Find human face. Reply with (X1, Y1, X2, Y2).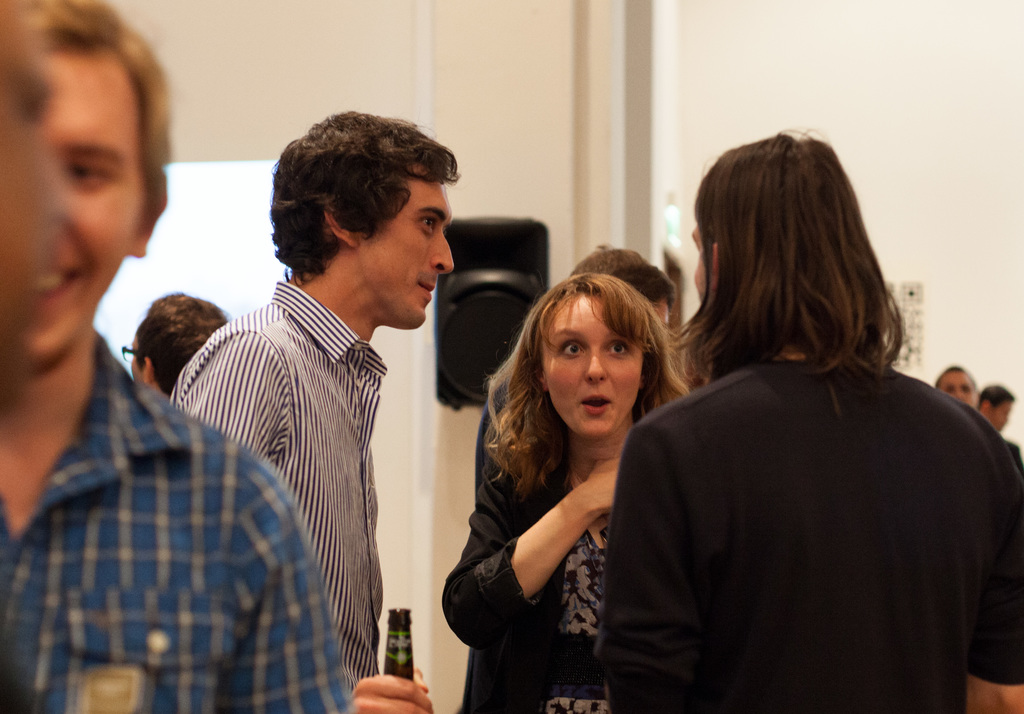
(687, 222, 719, 308).
